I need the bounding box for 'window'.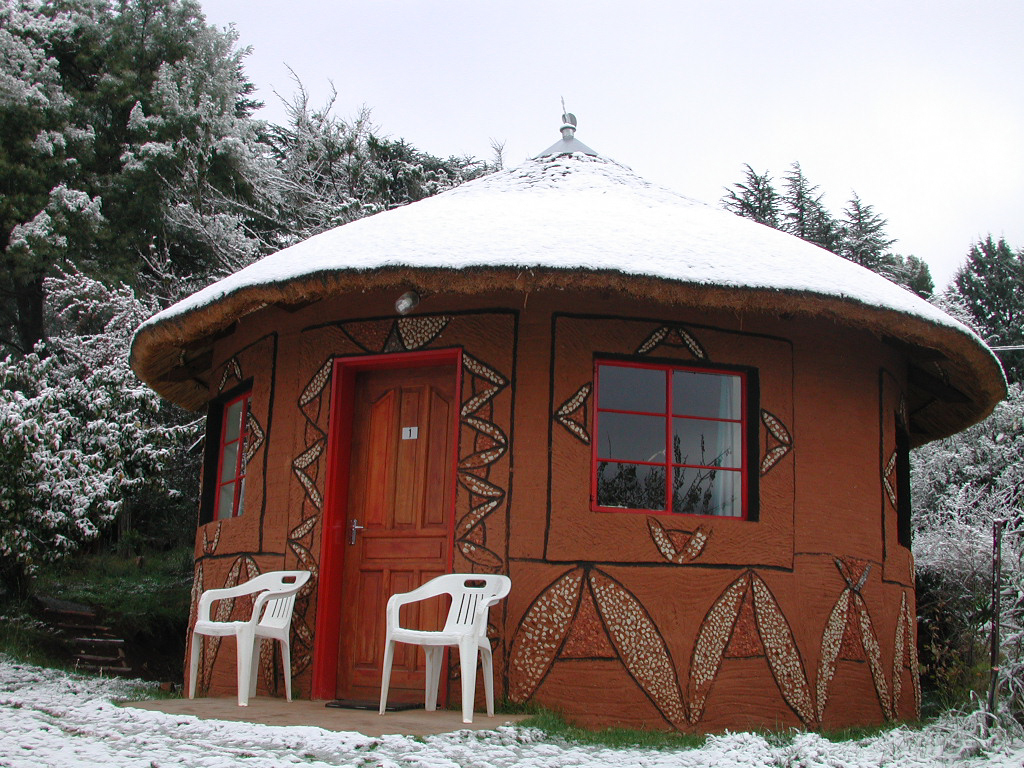
Here it is: rect(606, 347, 779, 543).
